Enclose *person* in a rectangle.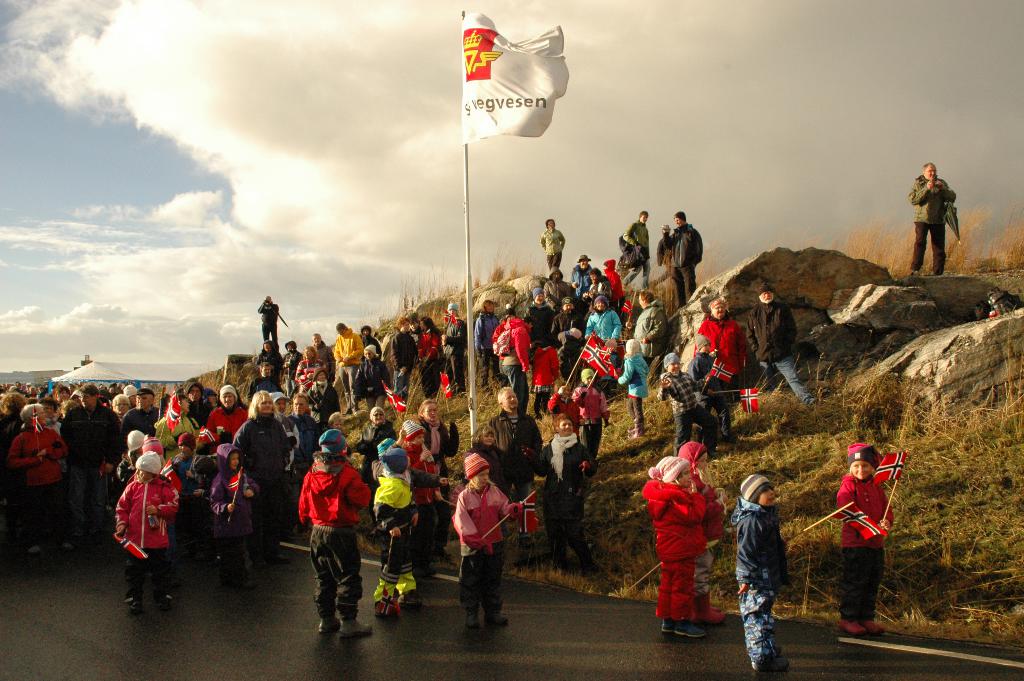
l=680, t=439, r=716, b=623.
